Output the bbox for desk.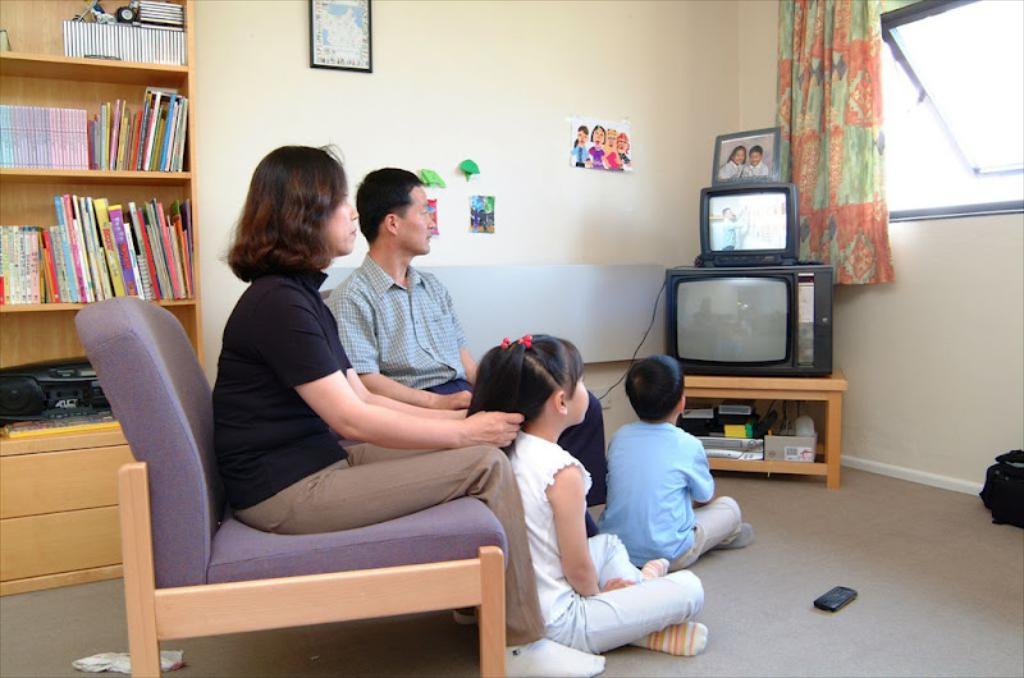
BBox(676, 361, 851, 495).
